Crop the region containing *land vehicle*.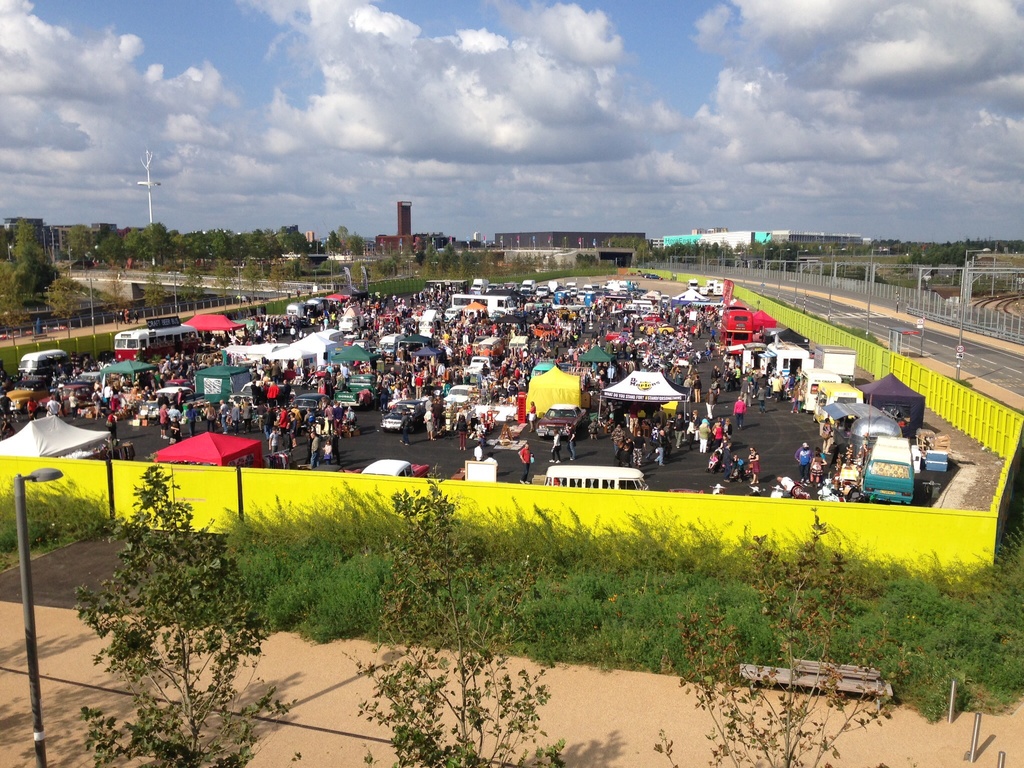
Crop region: [356,458,431,478].
